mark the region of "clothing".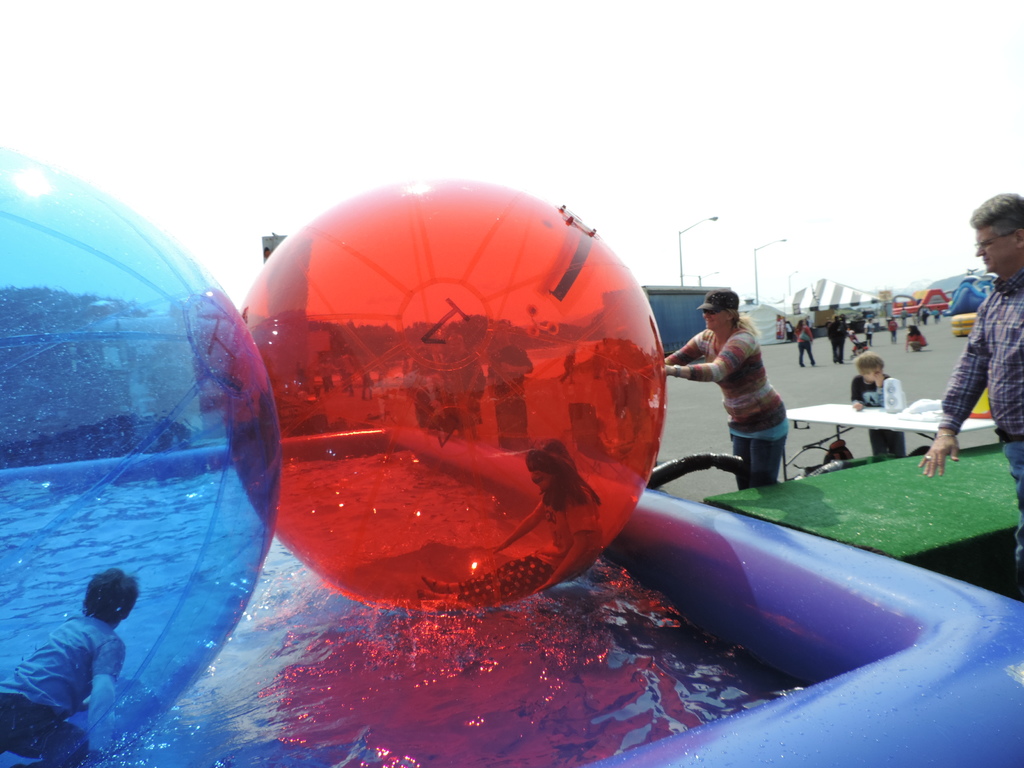
Region: 562,349,575,378.
